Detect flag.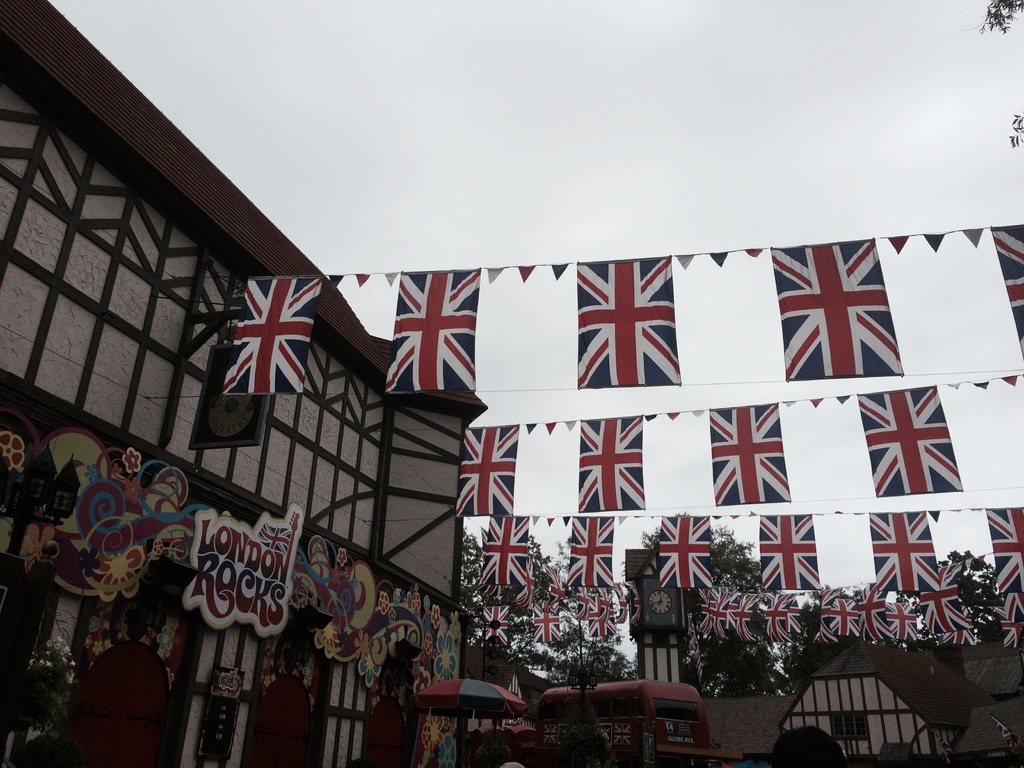
Detected at x1=770 y1=240 x2=905 y2=379.
